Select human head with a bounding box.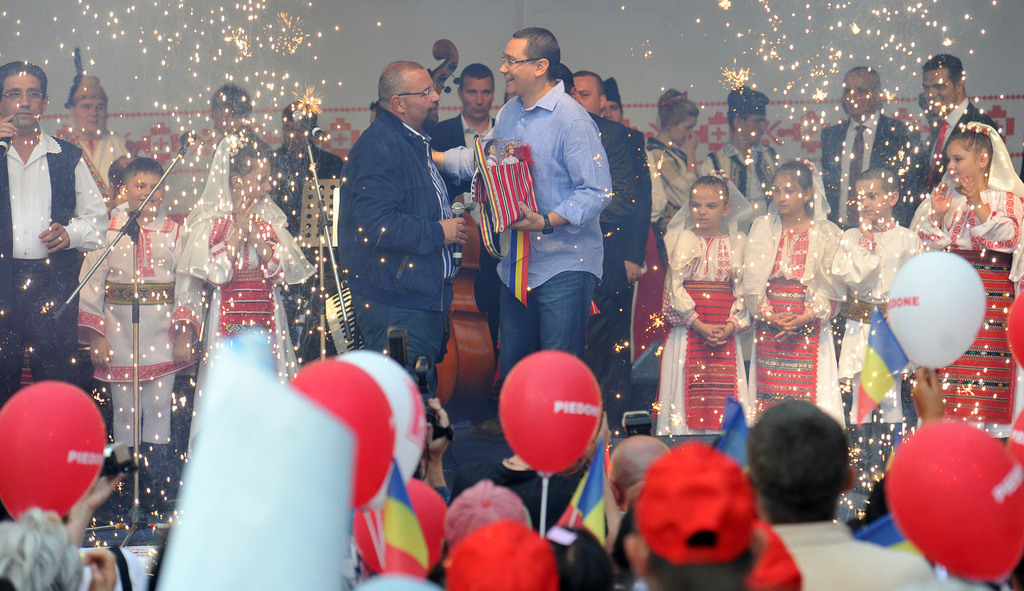
[576,70,607,115].
